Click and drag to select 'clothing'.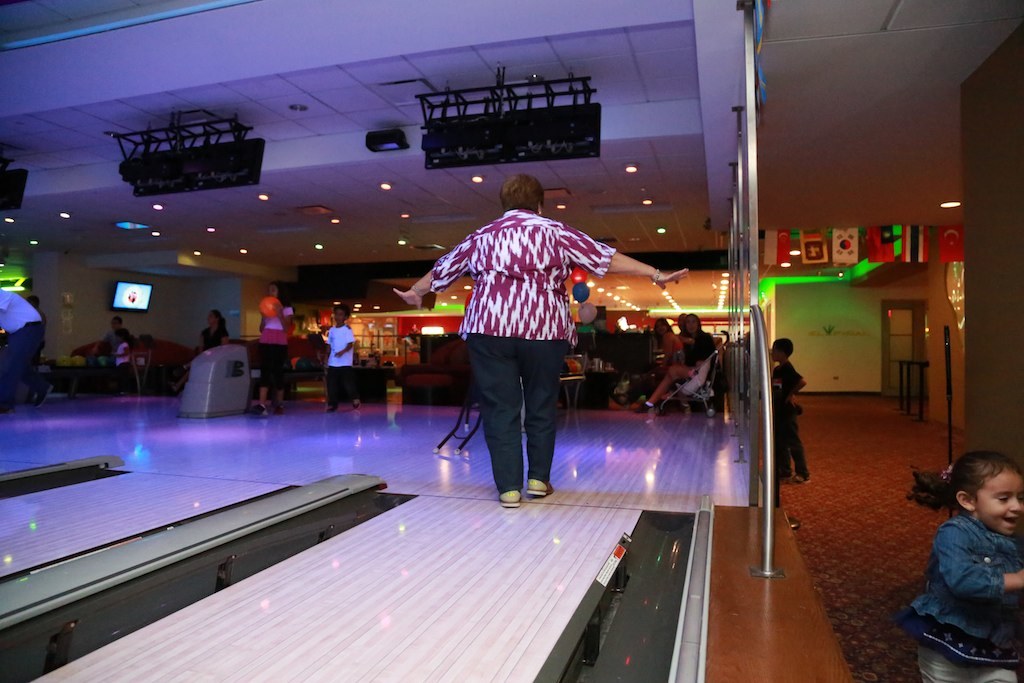
Selection: bbox=(325, 322, 365, 402).
